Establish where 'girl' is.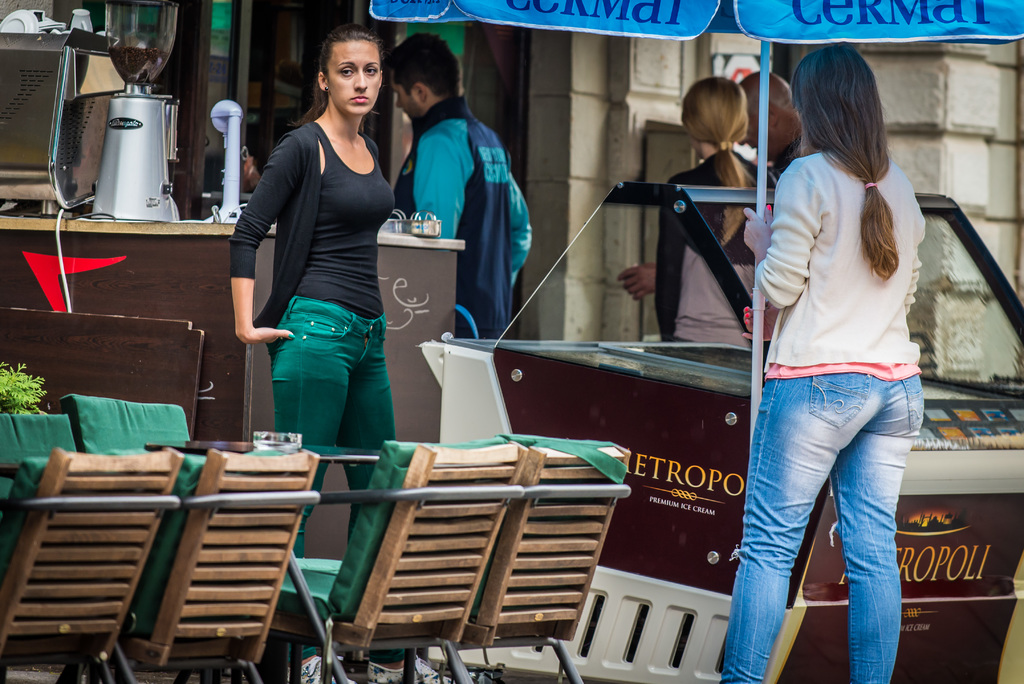
Established at <box>658,77,776,344</box>.
